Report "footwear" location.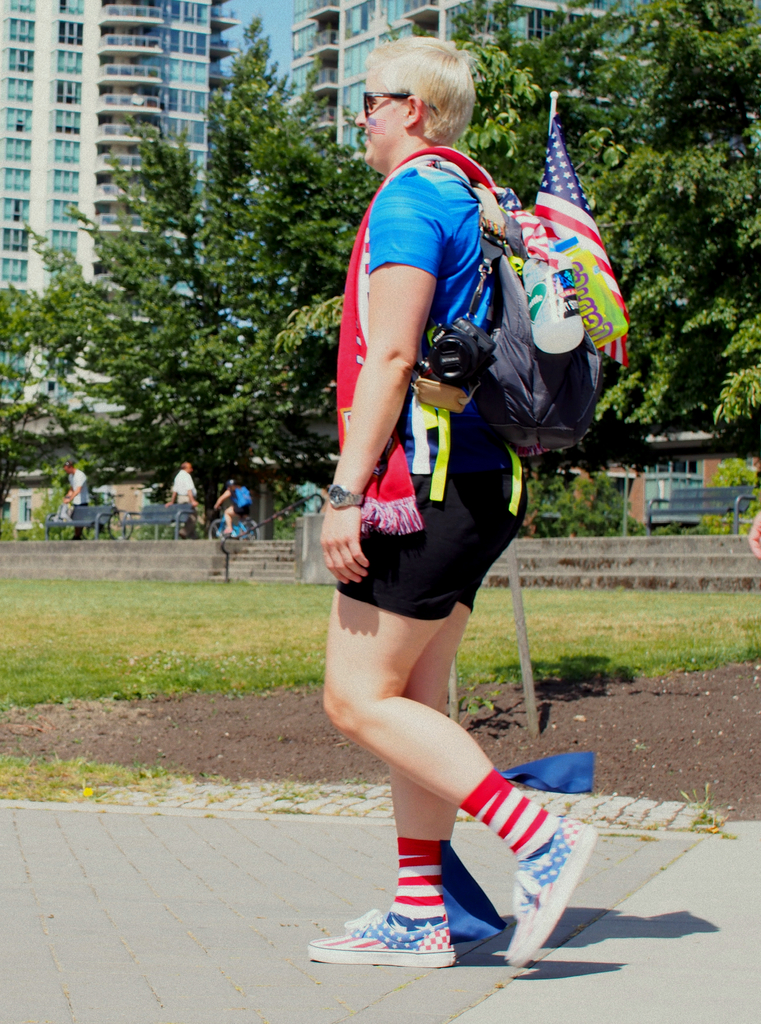
Report: (501,815,608,970).
